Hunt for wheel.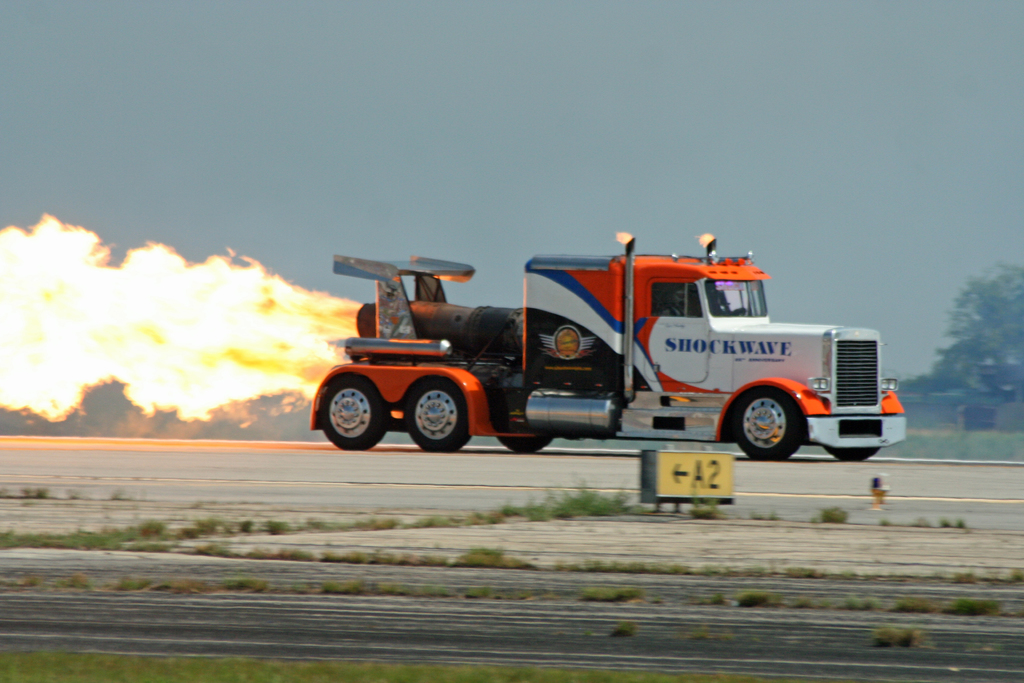
Hunted down at <region>407, 381, 470, 453</region>.
